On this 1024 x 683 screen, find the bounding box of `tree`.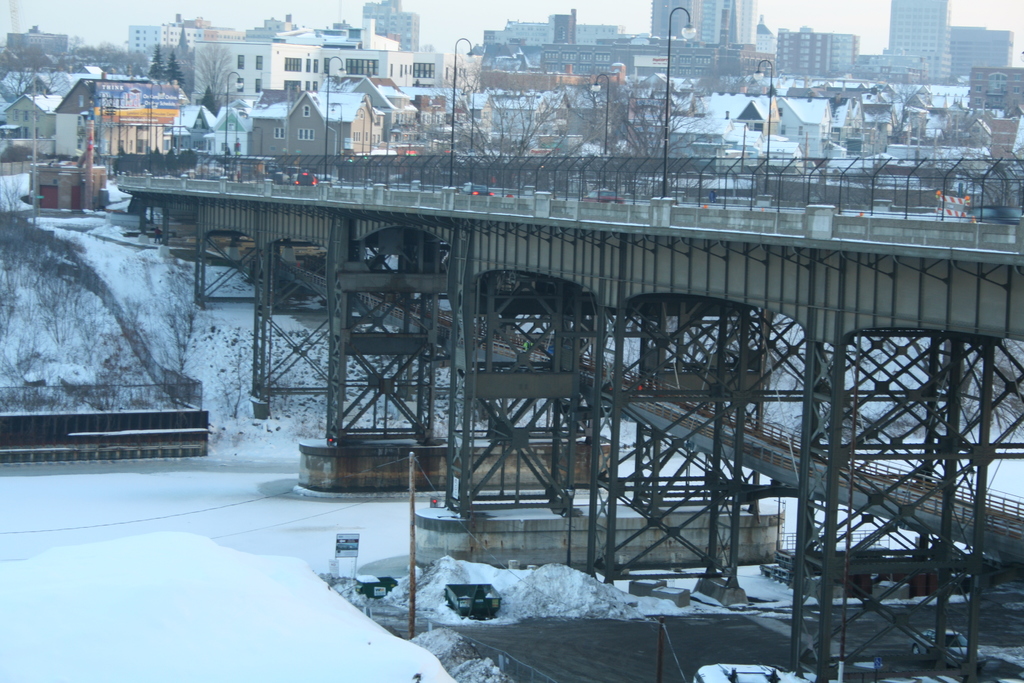
Bounding box: box=[557, 68, 721, 194].
